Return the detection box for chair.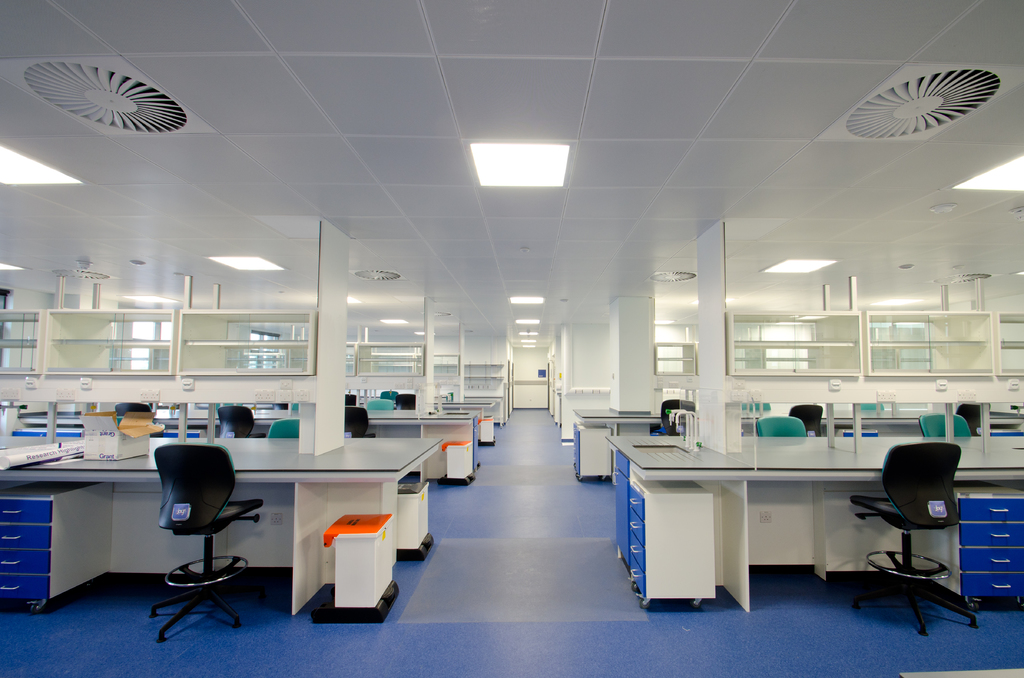
l=920, t=410, r=970, b=446.
